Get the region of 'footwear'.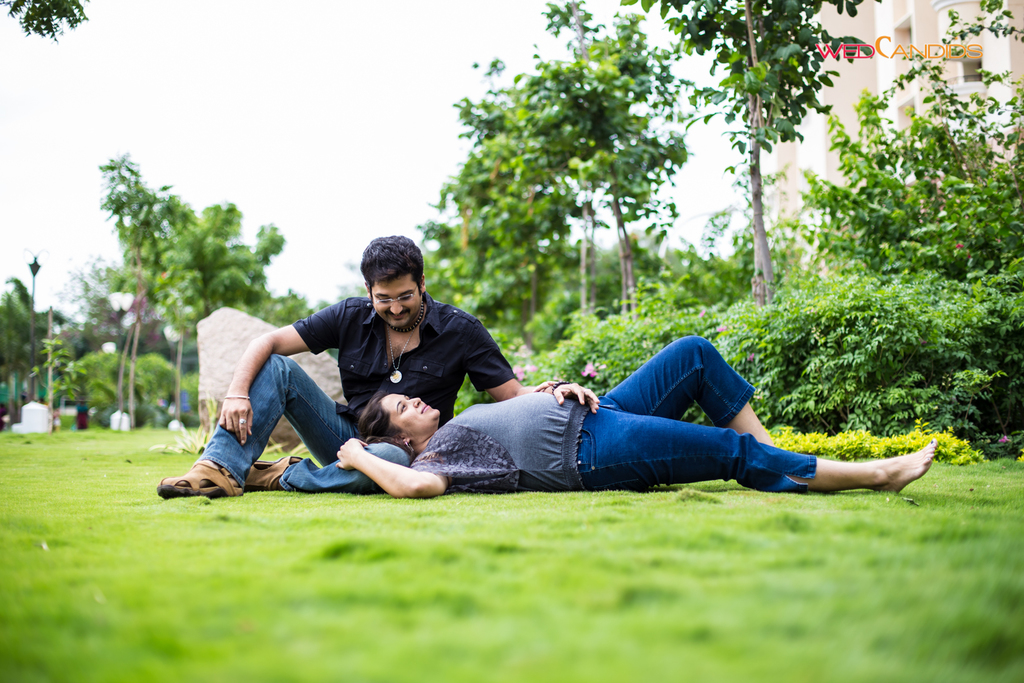
<box>243,455,303,490</box>.
